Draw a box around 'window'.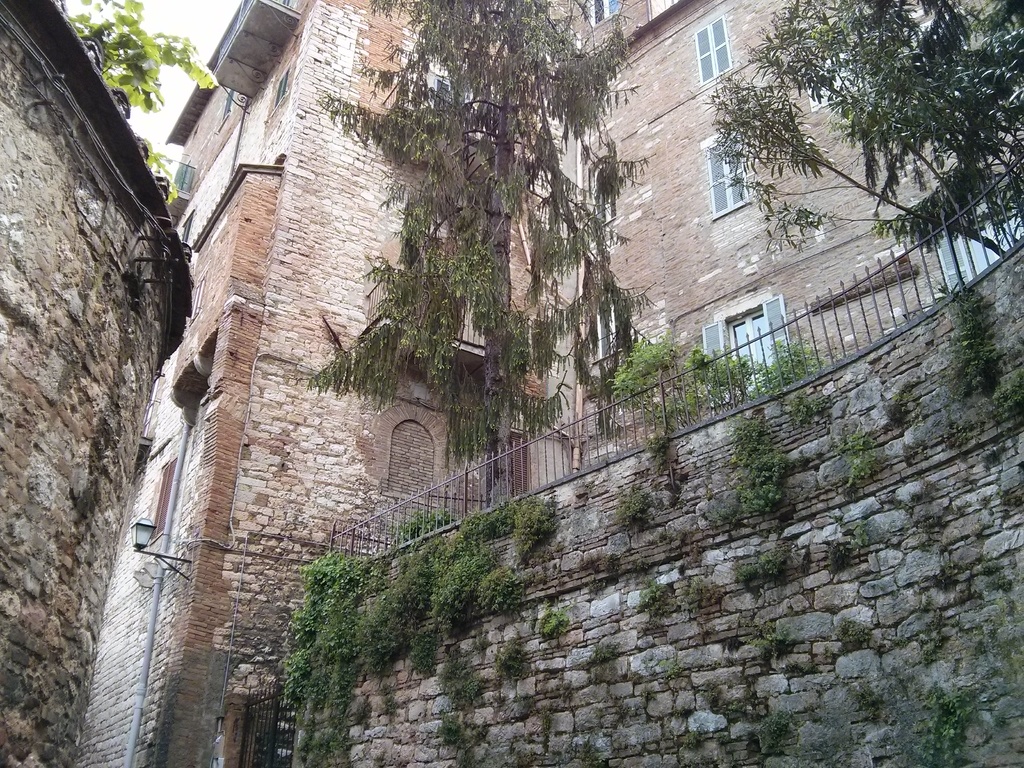
left=273, top=64, right=288, bottom=109.
